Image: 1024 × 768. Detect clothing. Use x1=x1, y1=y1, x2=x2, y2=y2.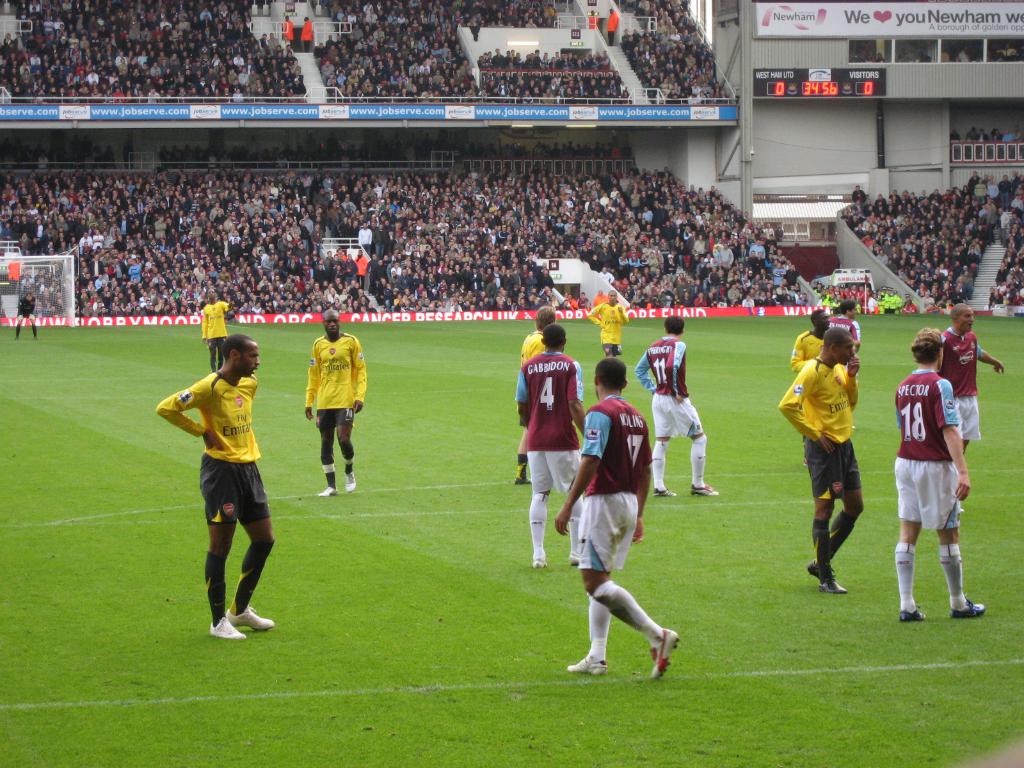
x1=322, y1=173, x2=334, y2=191.
